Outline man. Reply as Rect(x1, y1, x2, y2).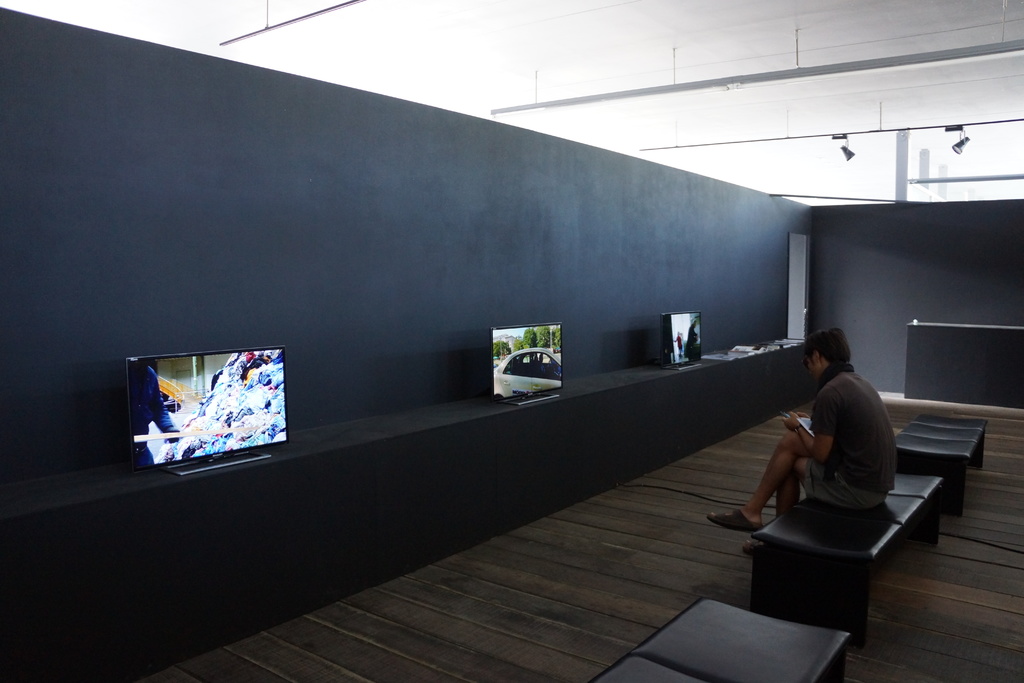
Rect(751, 342, 914, 559).
